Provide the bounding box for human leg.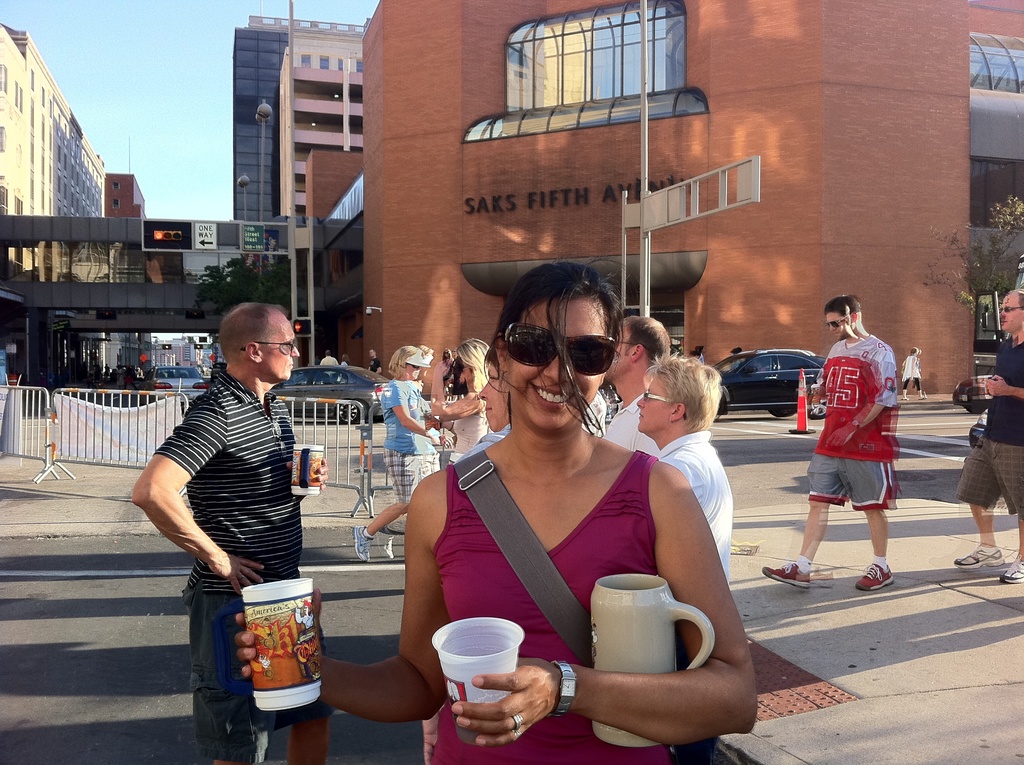
(x1=986, y1=431, x2=1023, y2=584).
